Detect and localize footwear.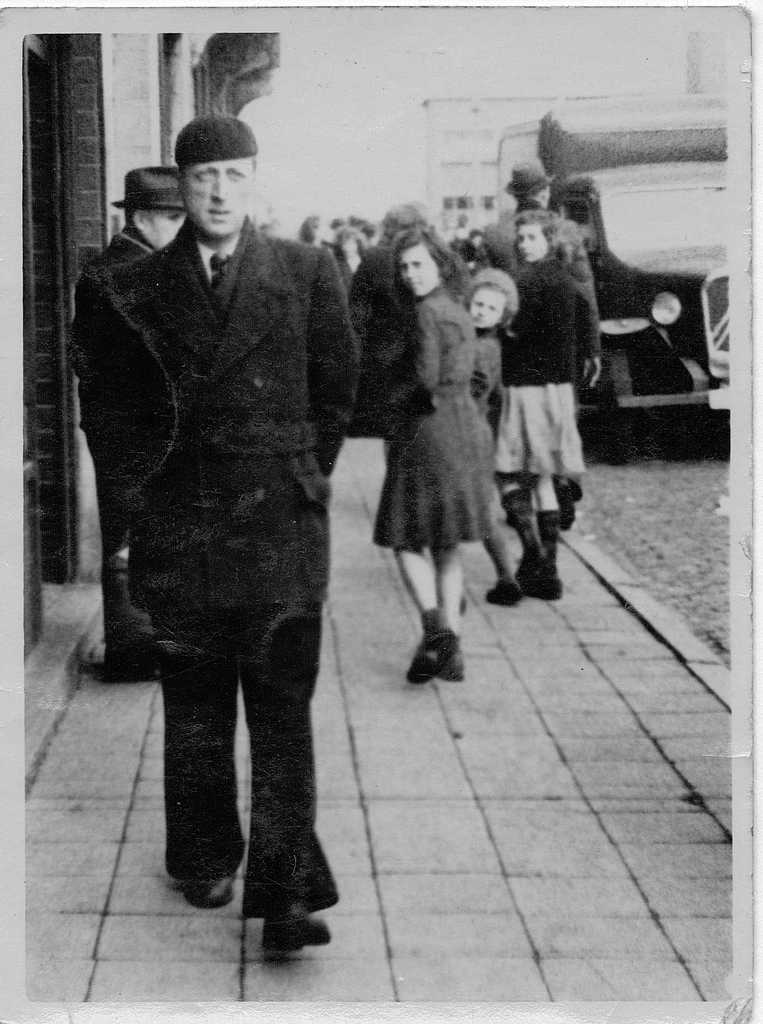
Localized at <region>406, 643, 445, 691</region>.
